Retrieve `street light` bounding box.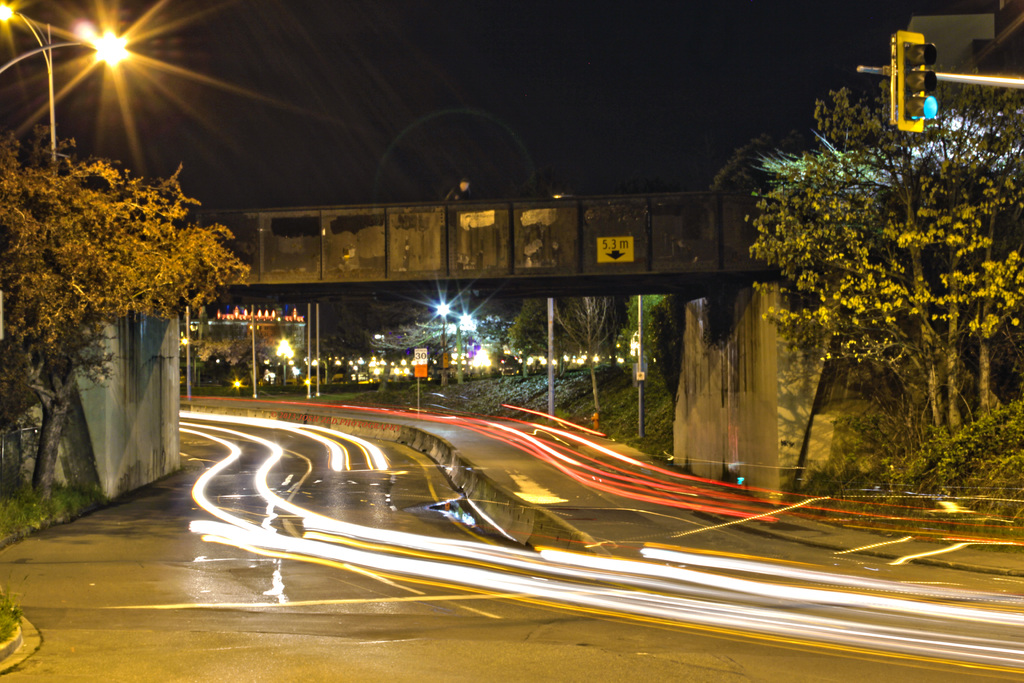
Bounding box: box=[0, 26, 141, 74].
